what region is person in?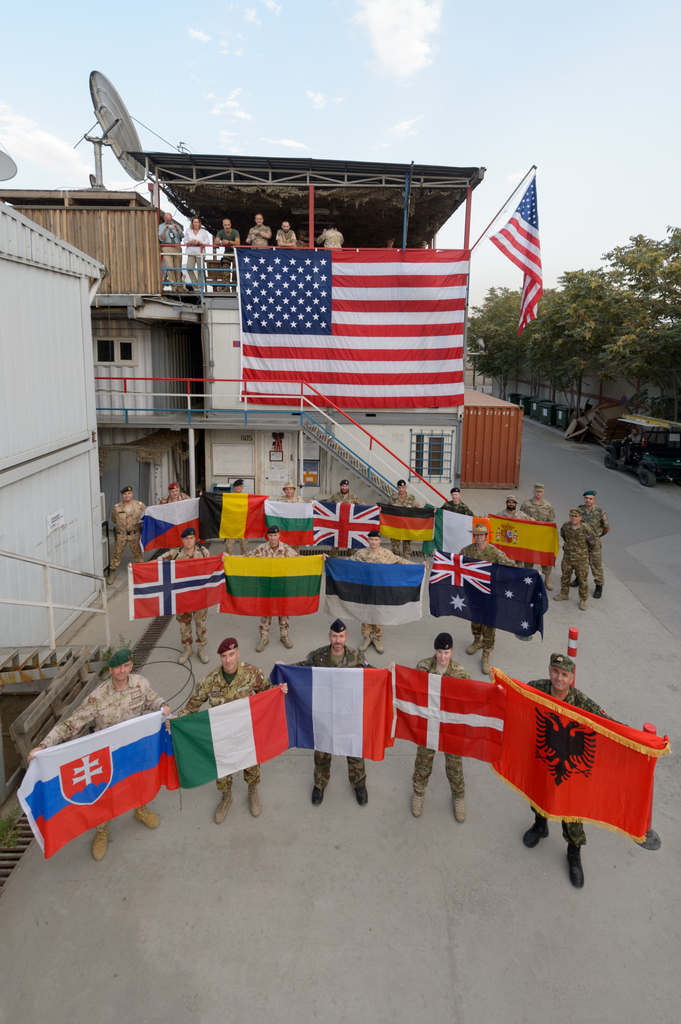
select_region(180, 218, 214, 289).
